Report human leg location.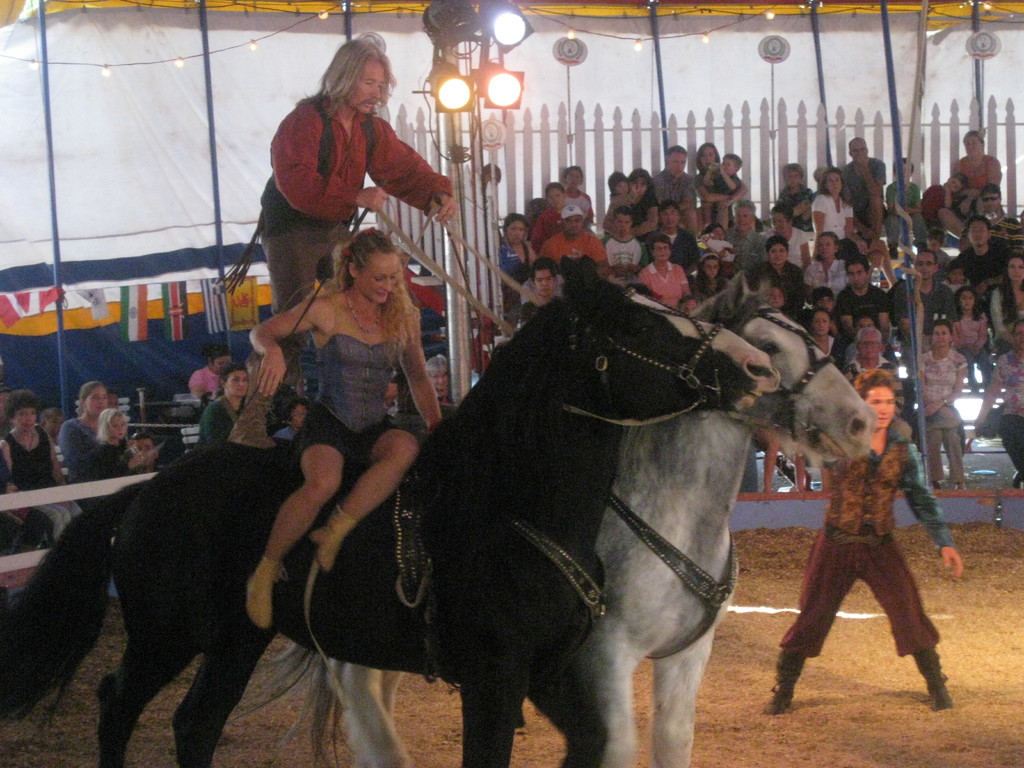
Report: x1=243 y1=406 x2=352 y2=630.
